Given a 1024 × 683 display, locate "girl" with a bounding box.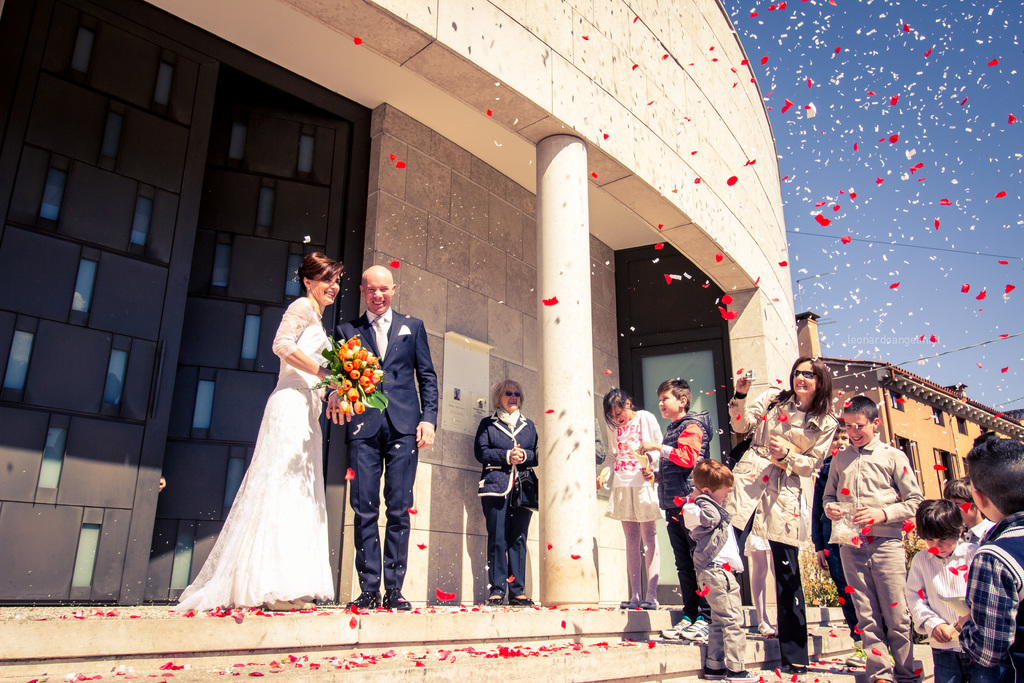
Located: 596, 388, 666, 611.
